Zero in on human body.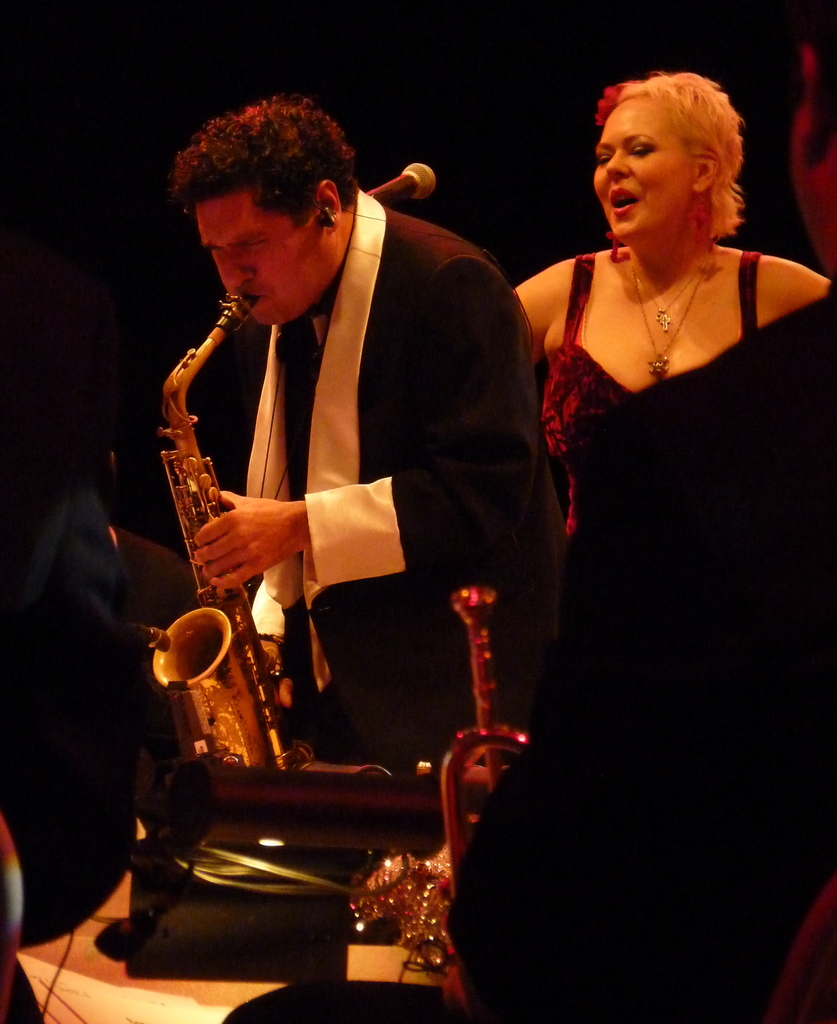
Zeroed in: bbox=(423, 35, 760, 1006).
